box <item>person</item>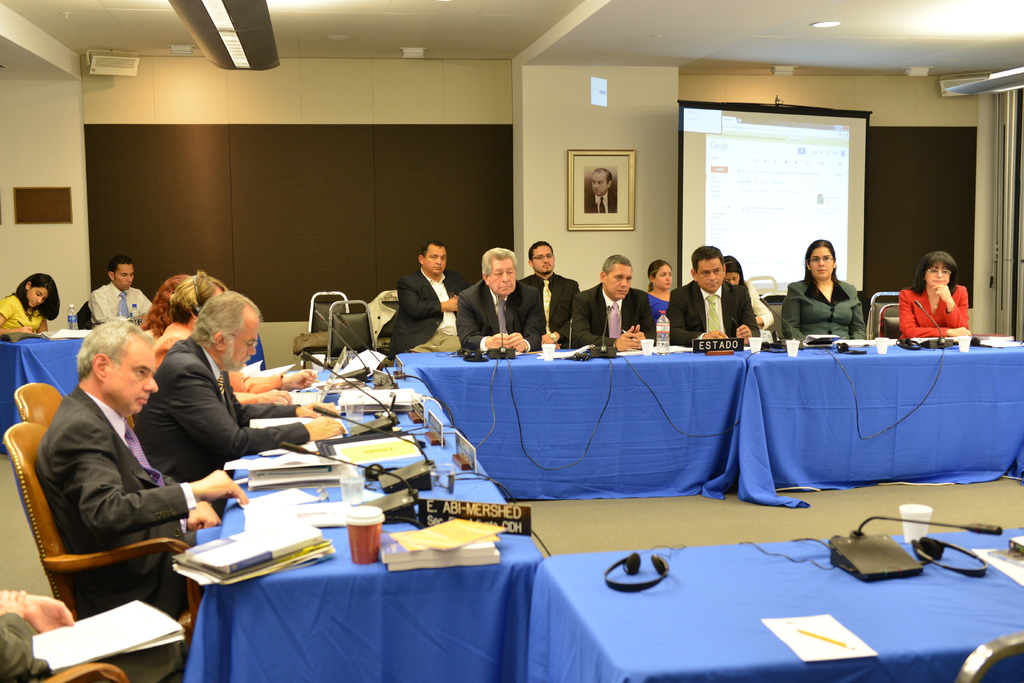
box=[644, 260, 675, 327]
